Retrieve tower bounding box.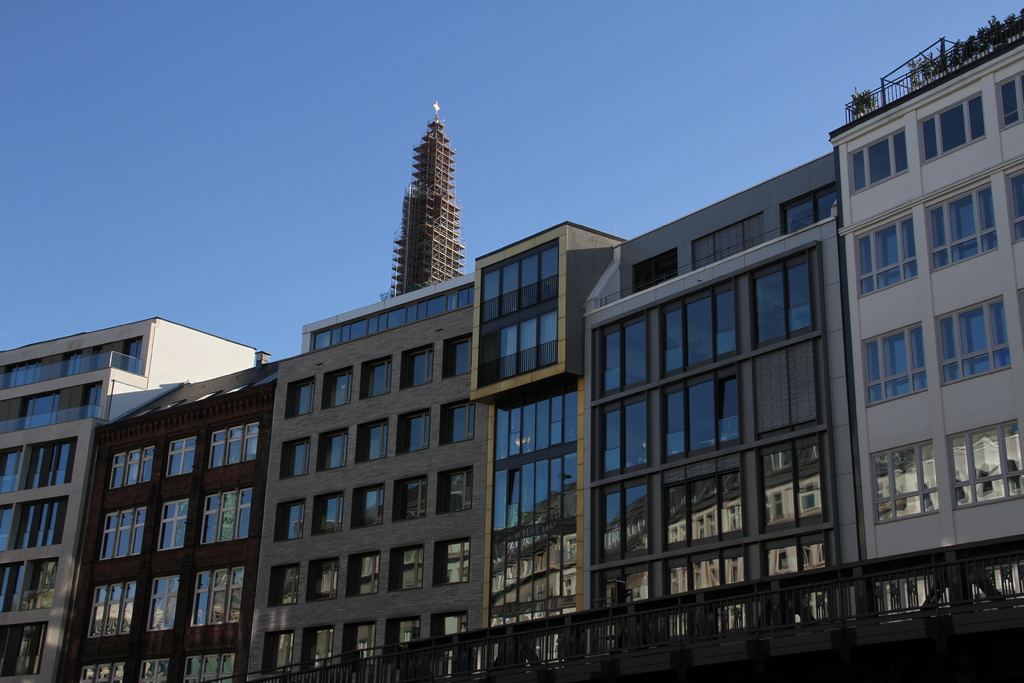
Bounding box: <region>55, 366, 273, 682</region>.
